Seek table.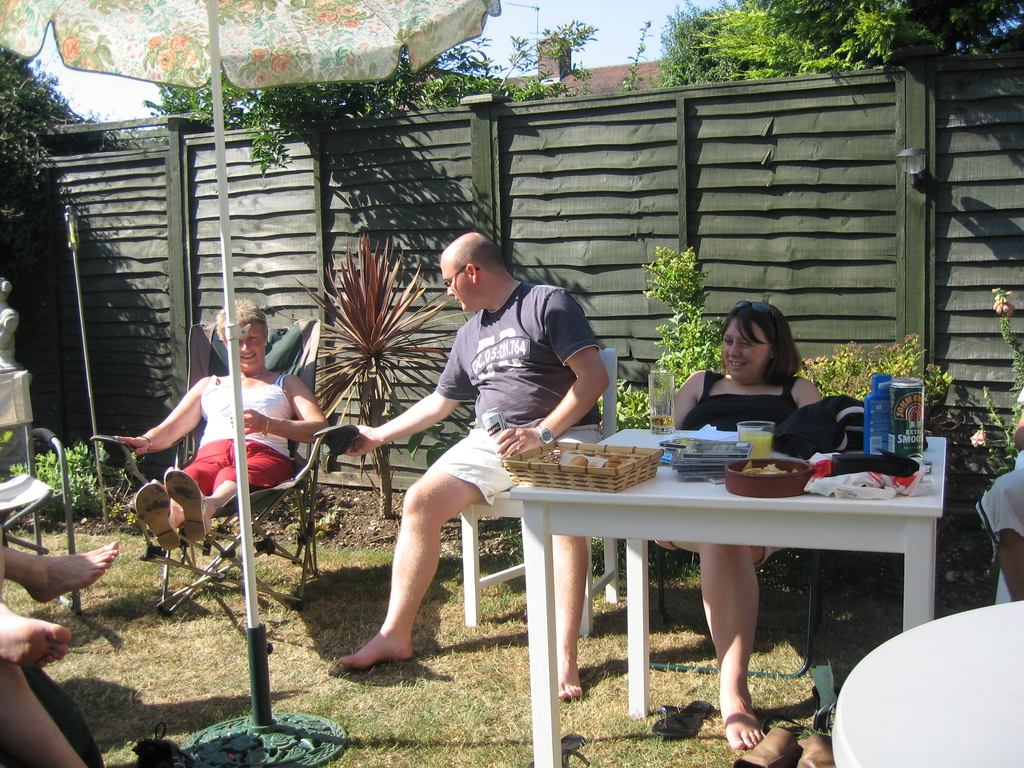
447/436/945/737.
